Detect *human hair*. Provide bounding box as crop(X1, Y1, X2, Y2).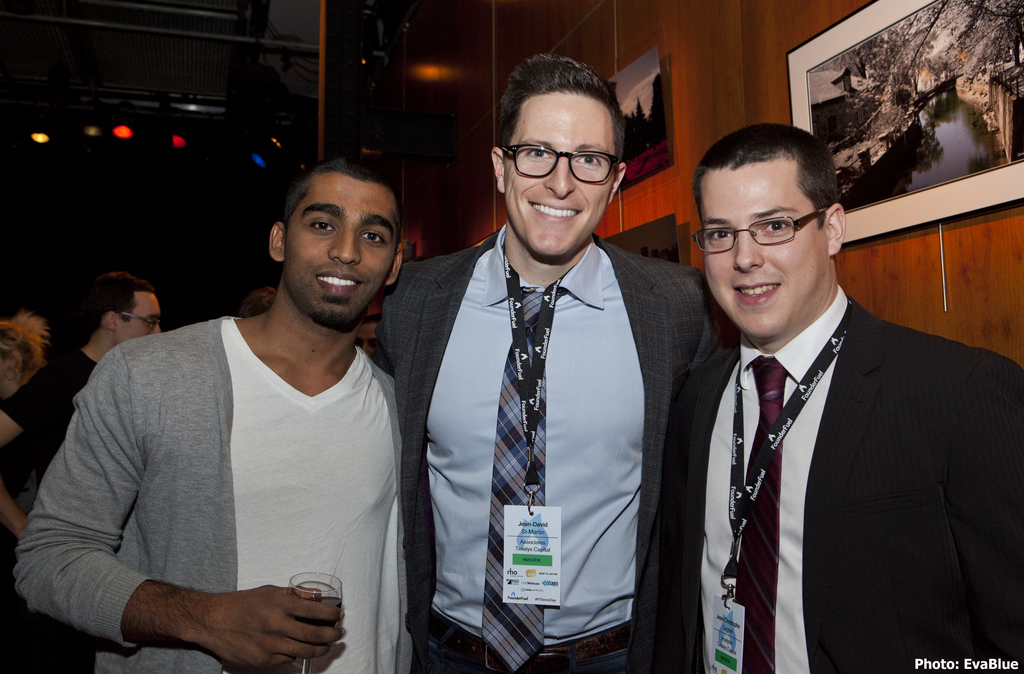
crop(496, 66, 632, 177).
